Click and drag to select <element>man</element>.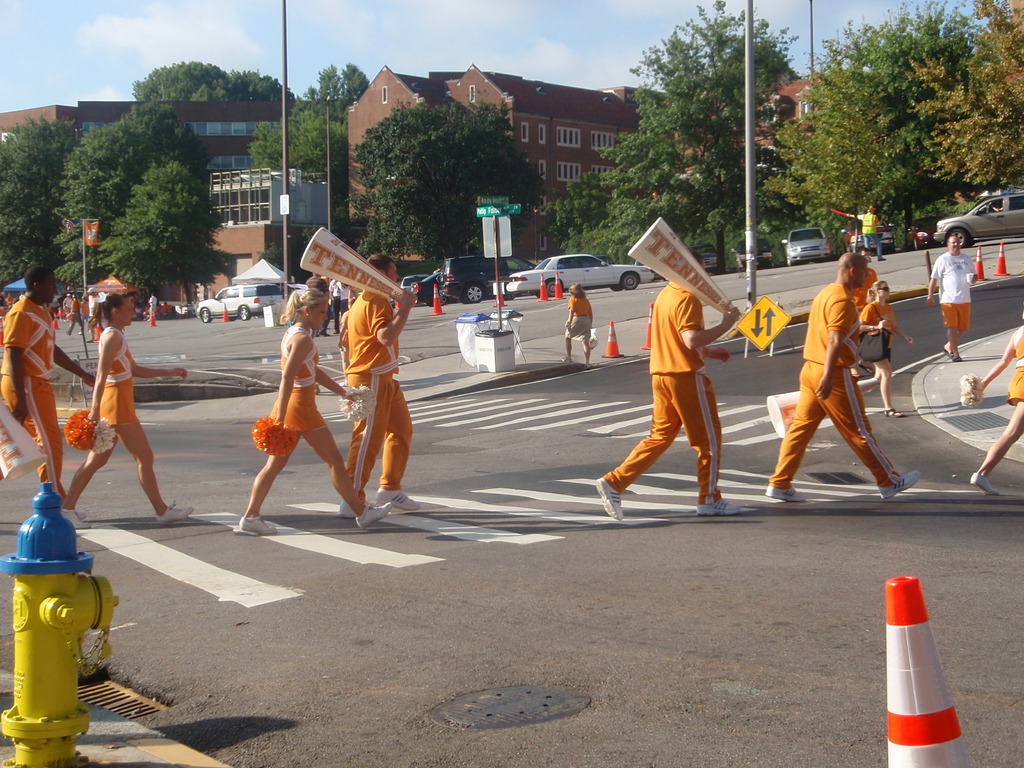
Selection: select_region(0, 251, 80, 524).
